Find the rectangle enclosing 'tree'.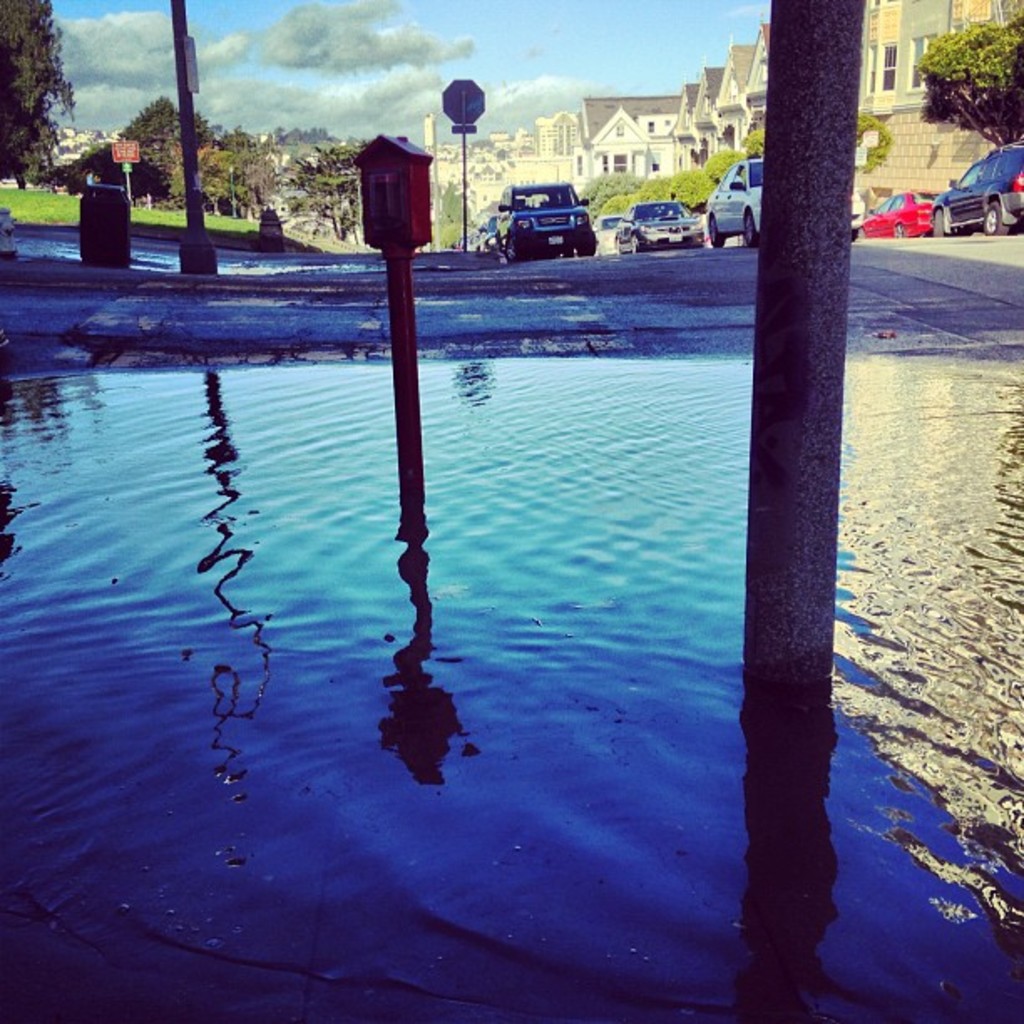
[left=639, top=172, right=676, bottom=199].
